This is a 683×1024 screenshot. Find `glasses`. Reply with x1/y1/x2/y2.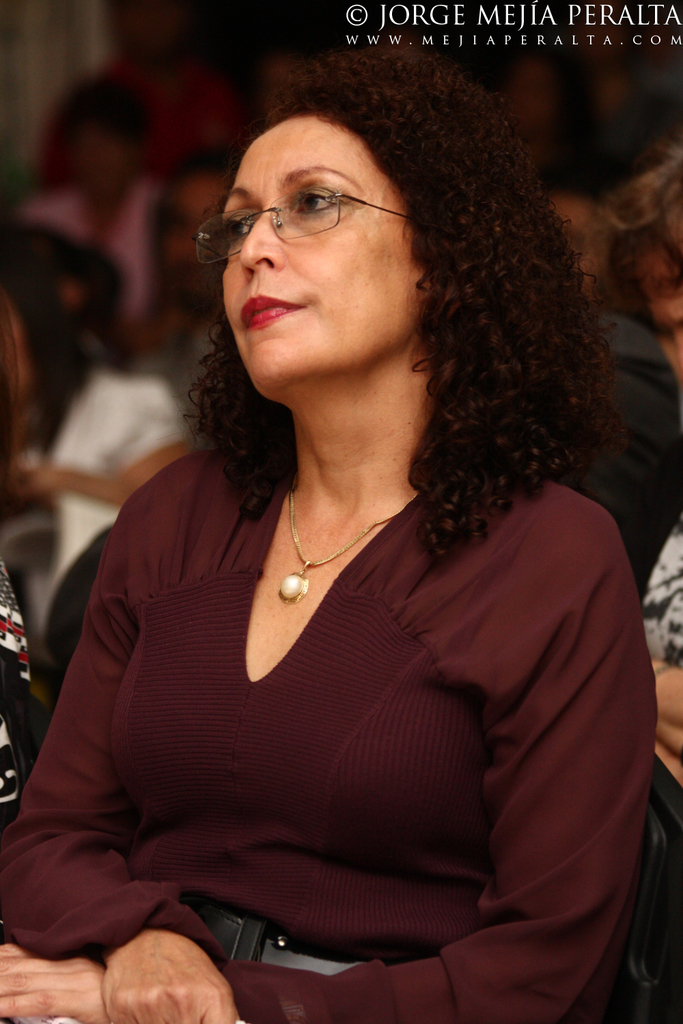
183/180/430/271.
